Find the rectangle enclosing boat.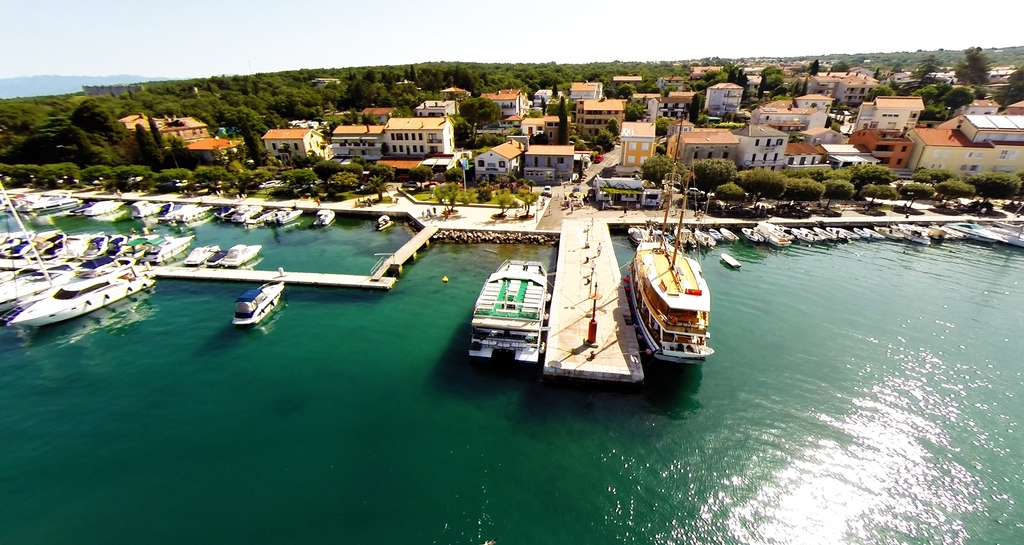
230:201:250:226.
